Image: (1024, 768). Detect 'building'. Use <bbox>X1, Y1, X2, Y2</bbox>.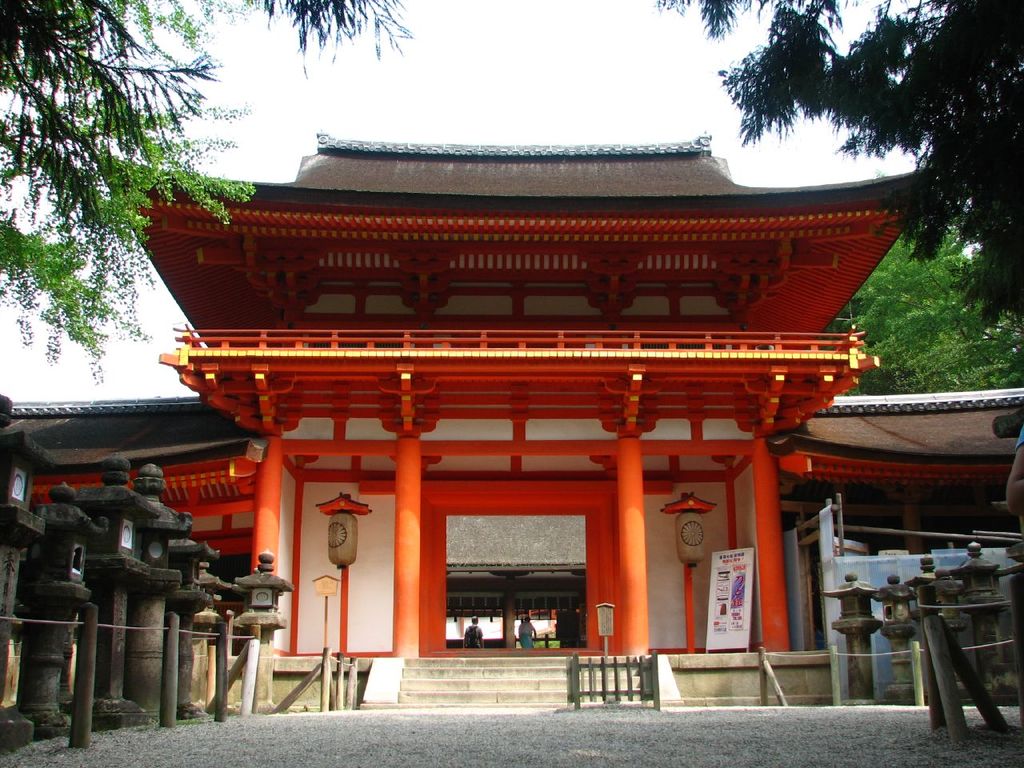
<bbox>0, 127, 1023, 709</bbox>.
